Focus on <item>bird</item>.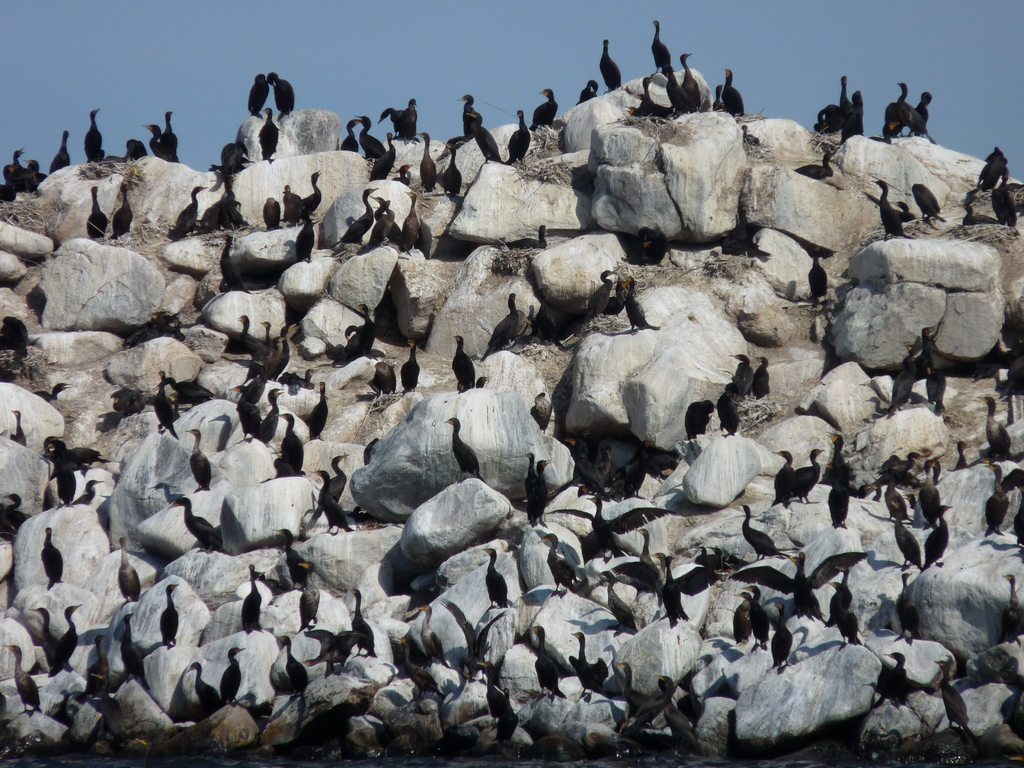
Focused at 112,177,140,237.
